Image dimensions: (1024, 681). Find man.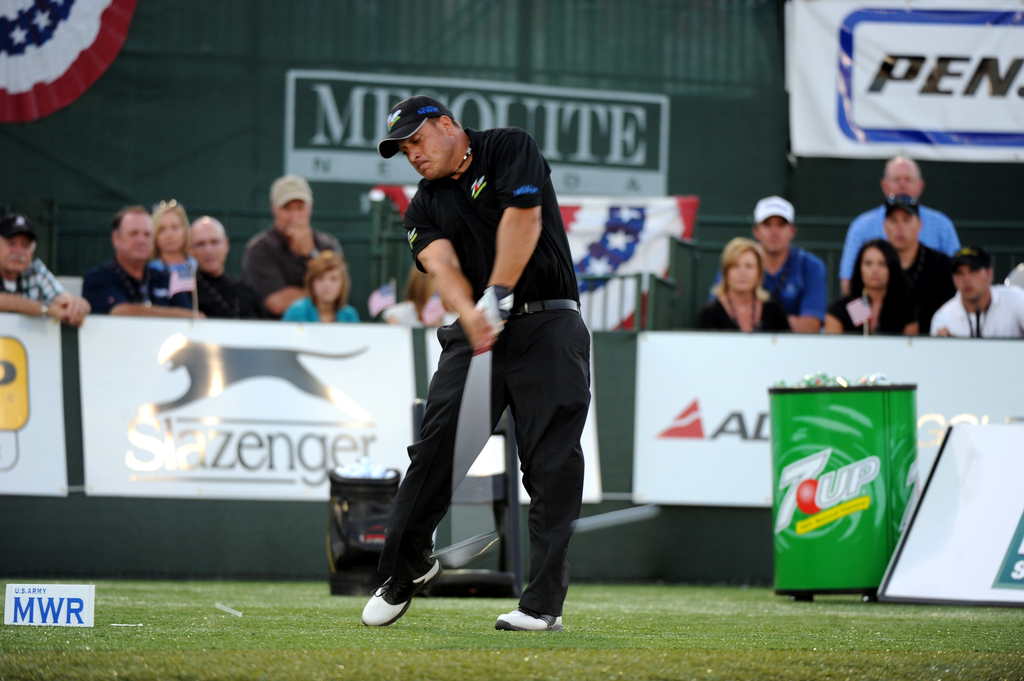
{"x1": 0, "y1": 214, "x2": 93, "y2": 317}.
